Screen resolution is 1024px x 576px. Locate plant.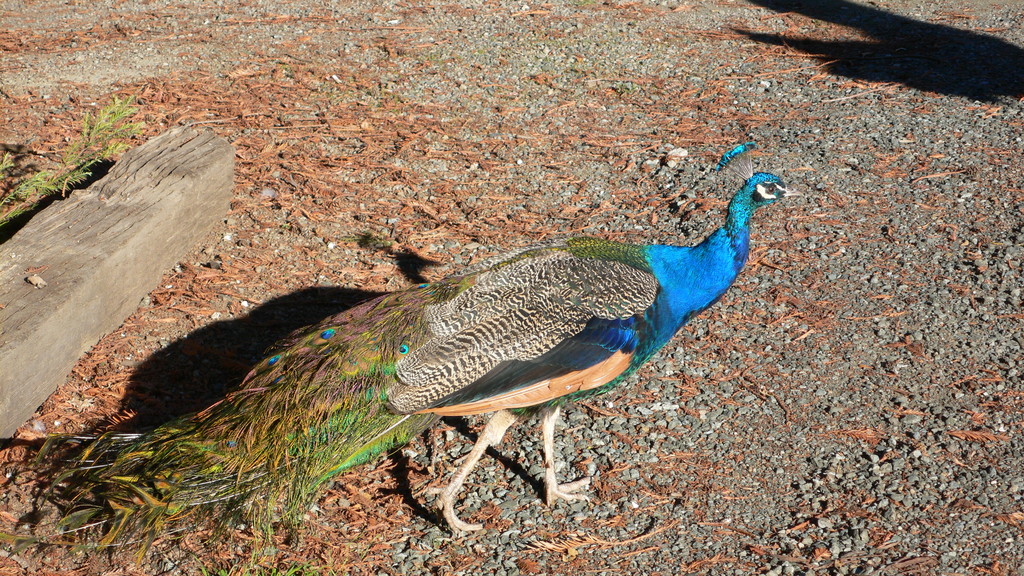
<bbox>618, 80, 639, 96</bbox>.
